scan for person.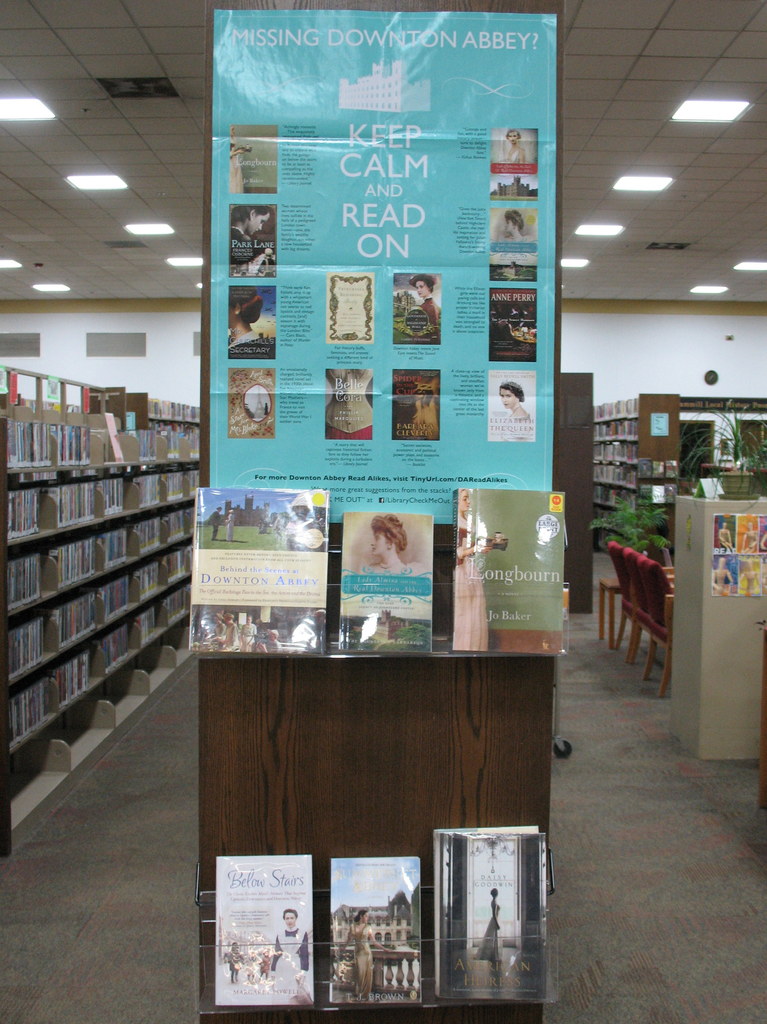
Scan result: bbox=[498, 373, 526, 432].
